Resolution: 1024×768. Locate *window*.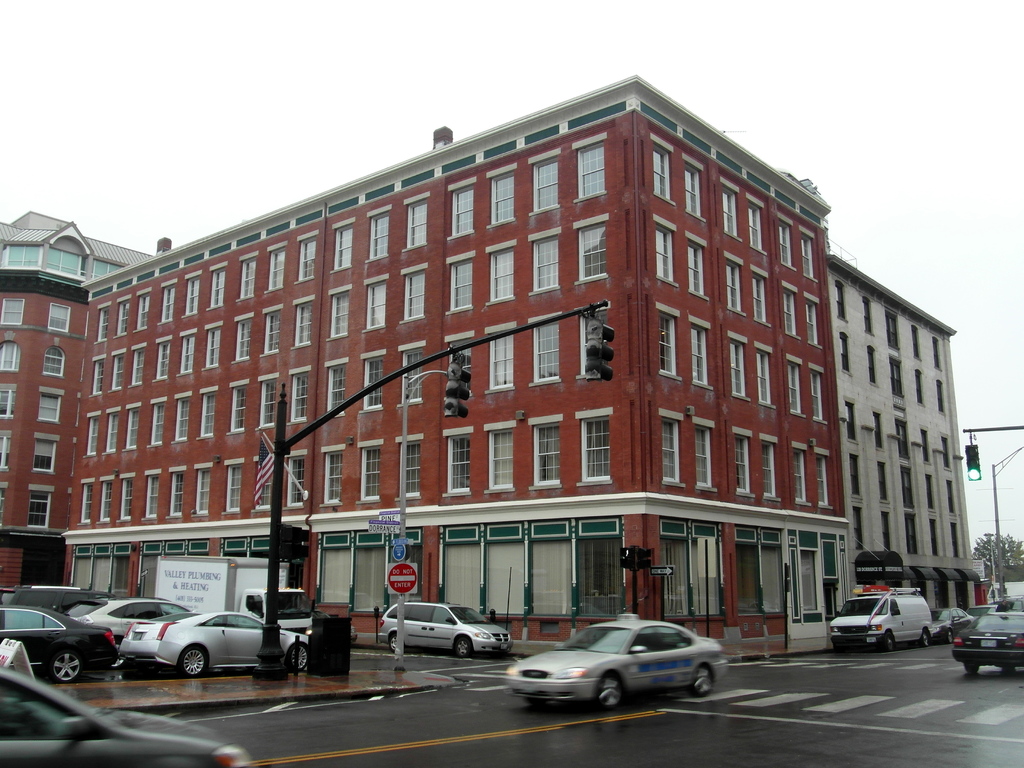
[489, 426, 514, 488].
